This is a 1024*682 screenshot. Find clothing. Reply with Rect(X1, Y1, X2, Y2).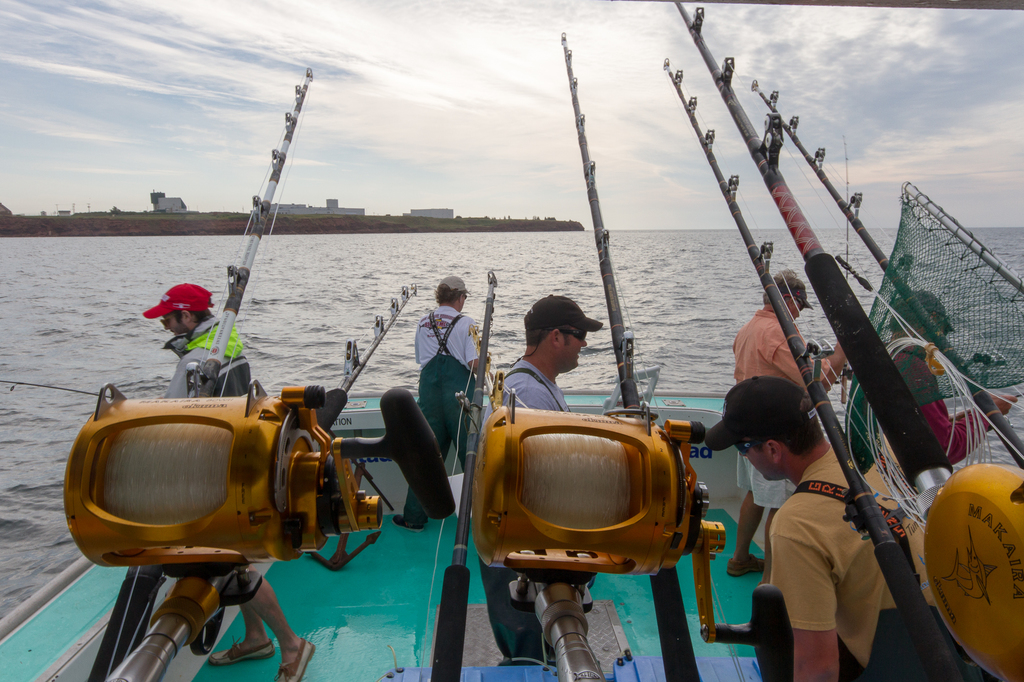
Rect(399, 302, 490, 522).
